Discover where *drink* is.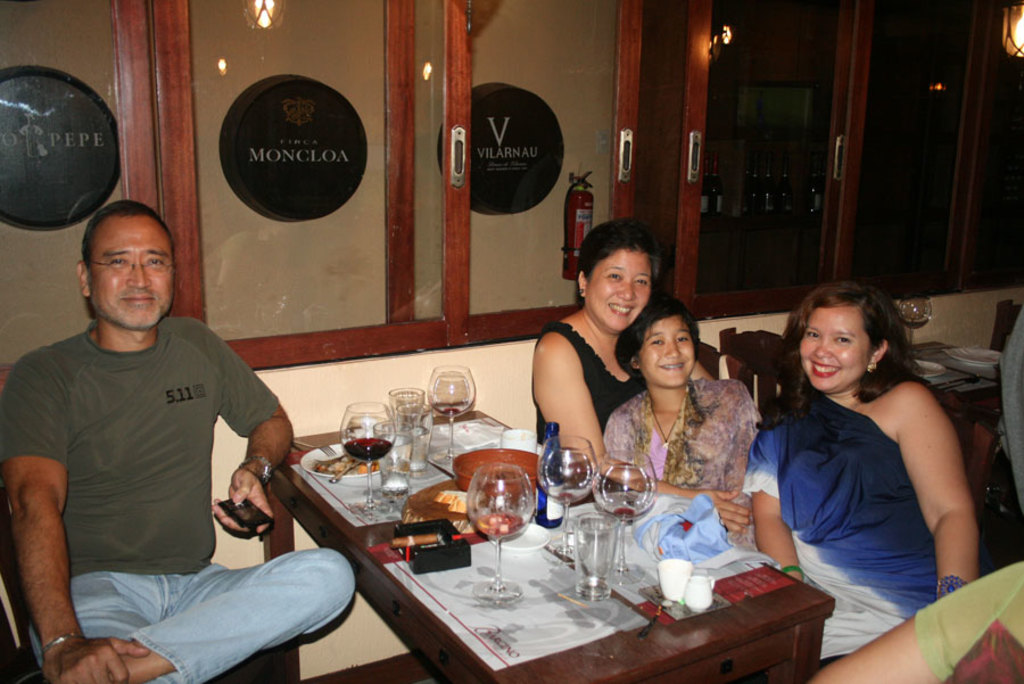
Discovered at region(477, 513, 517, 539).
